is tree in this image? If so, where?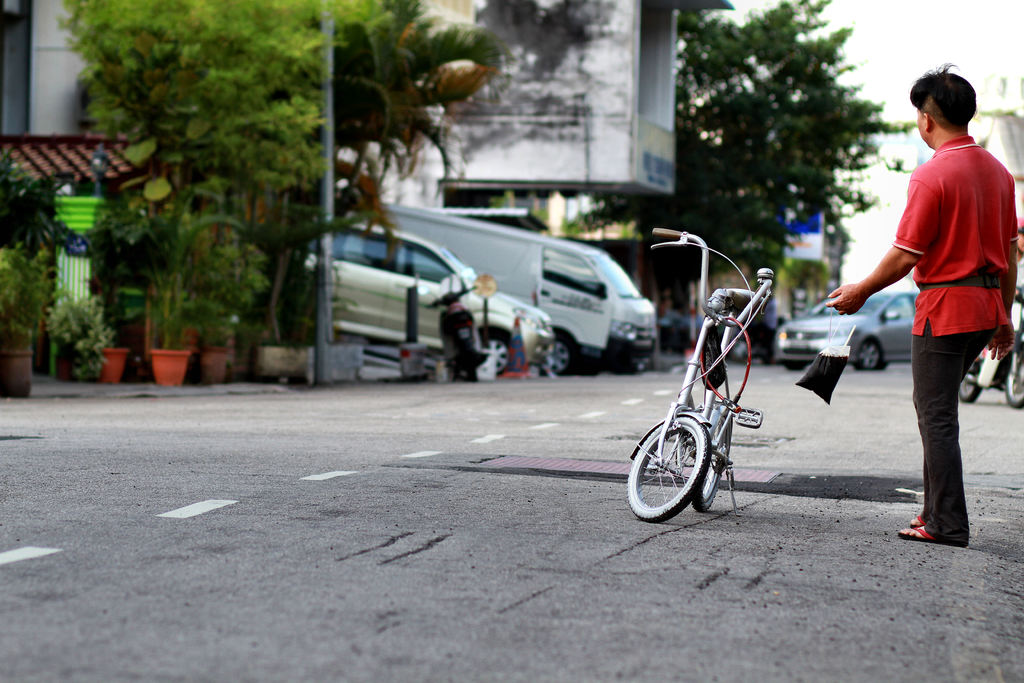
Yes, at box=[58, 0, 511, 346].
